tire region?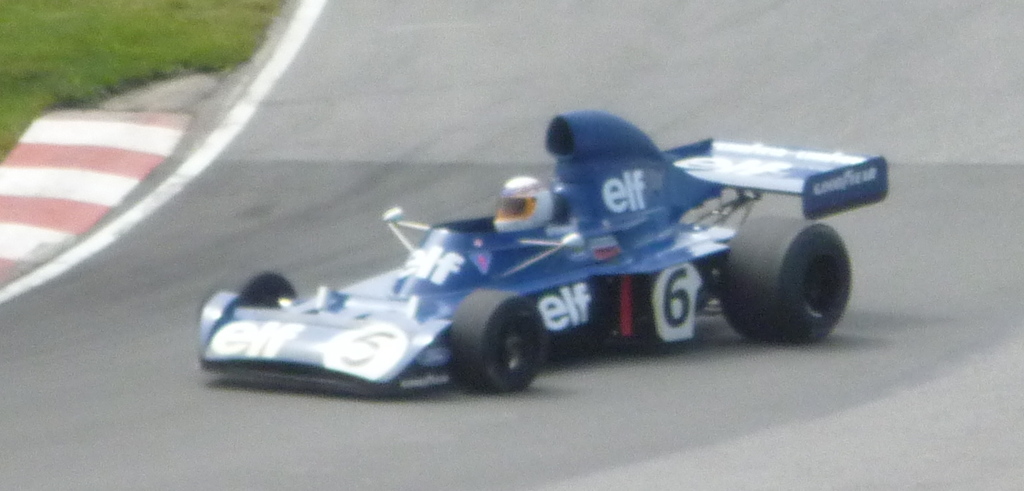
(left=196, top=270, right=297, bottom=320)
